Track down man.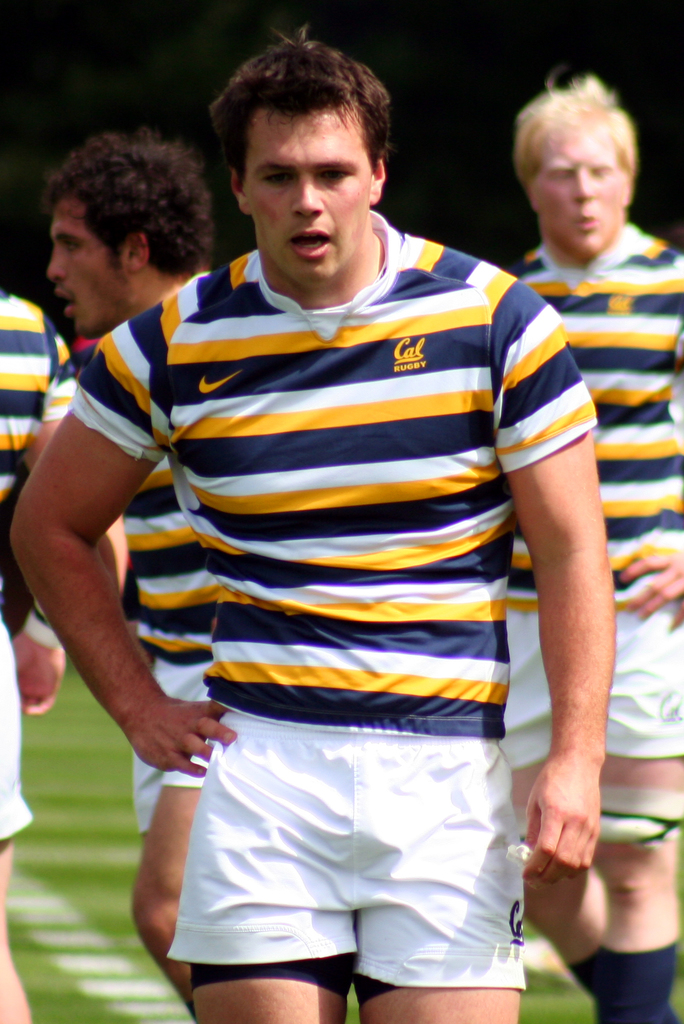
Tracked to box(47, 123, 212, 1023).
